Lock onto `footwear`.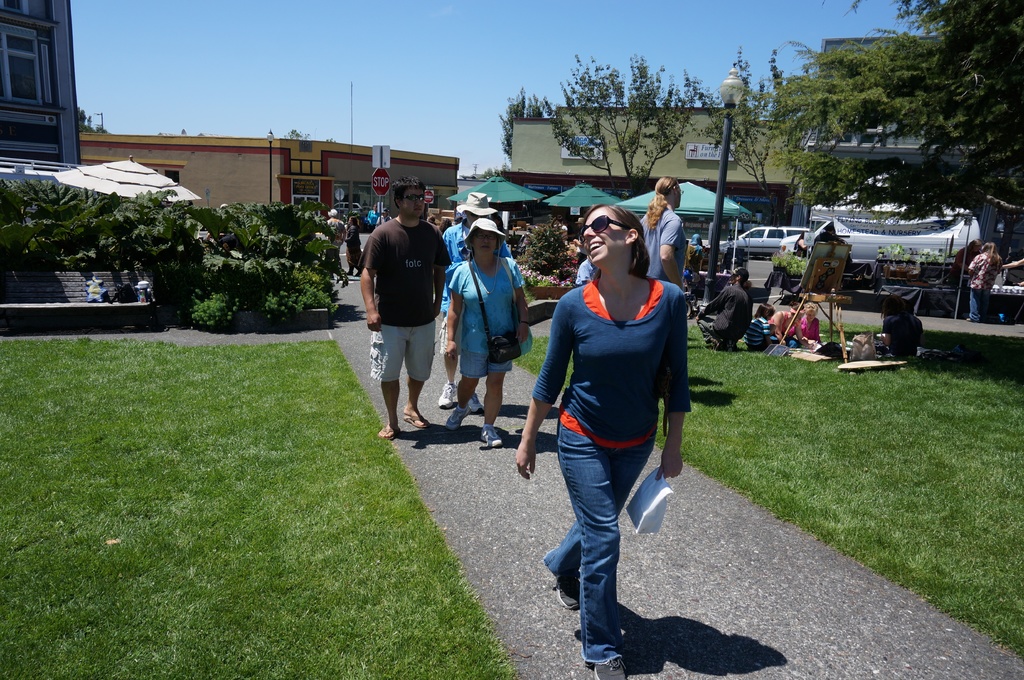
Locked: [403,411,429,429].
